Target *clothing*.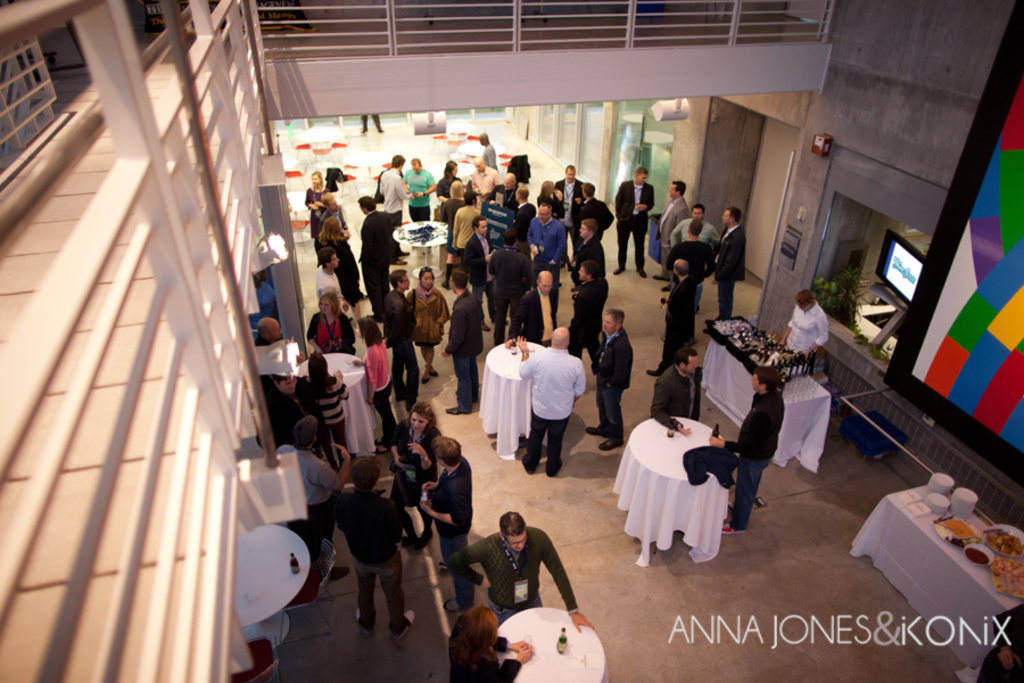
Target region: detection(377, 425, 445, 507).
